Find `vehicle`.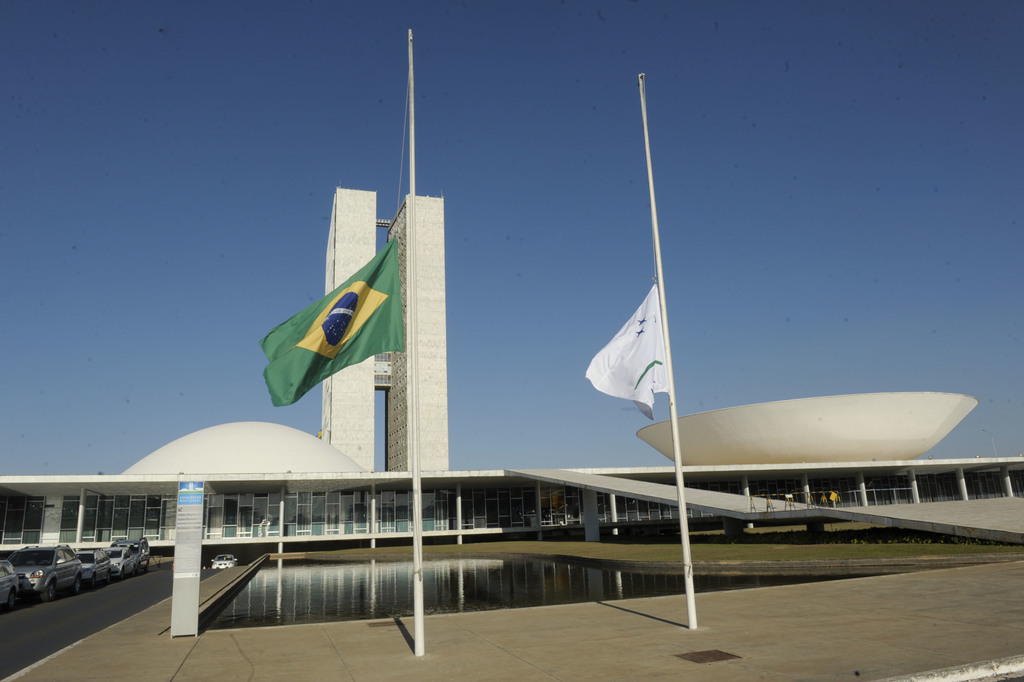
(left=0, top=563, right=19, bottom=602).
